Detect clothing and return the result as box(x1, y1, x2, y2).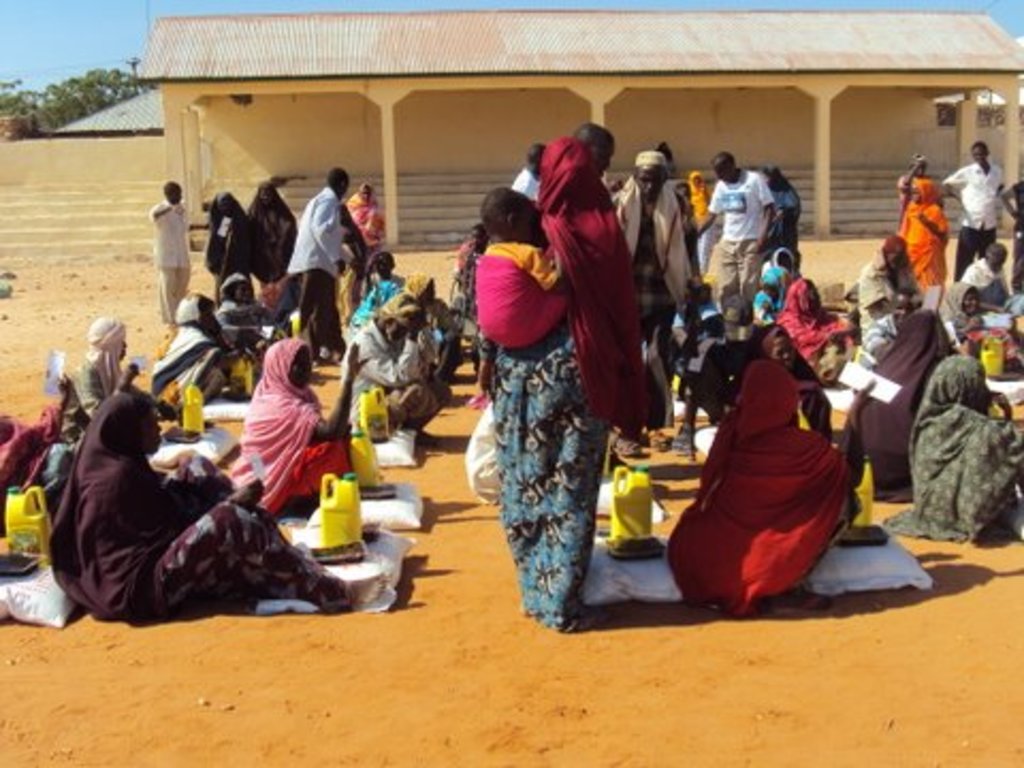
box(343, 279, 393, 335).
